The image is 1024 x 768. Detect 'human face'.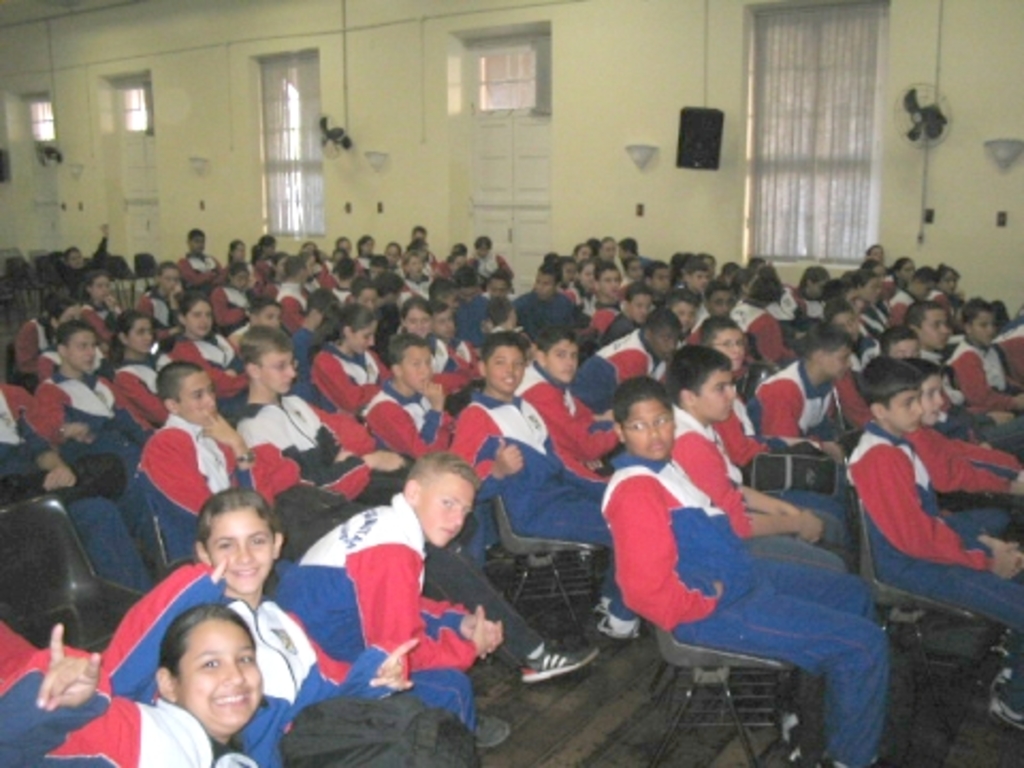
Detection: {"x1": 866, "y1": 273, "x2": 879, "y2": 299}.
